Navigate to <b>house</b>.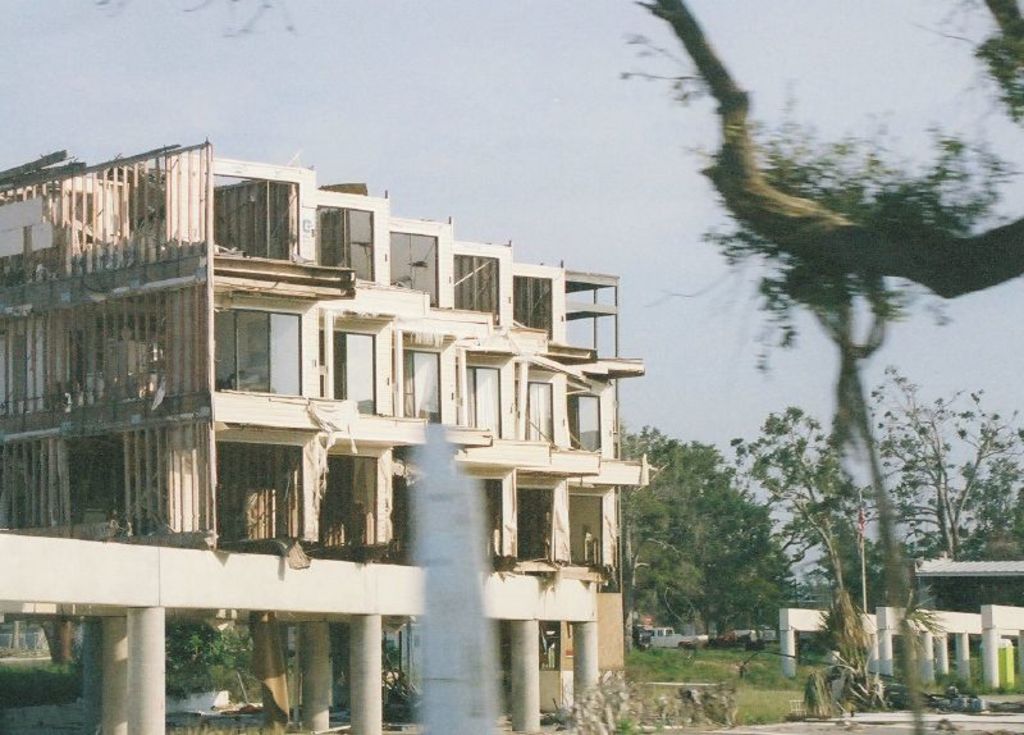
Navigation target: crop(762, 540, 1023, 712).
